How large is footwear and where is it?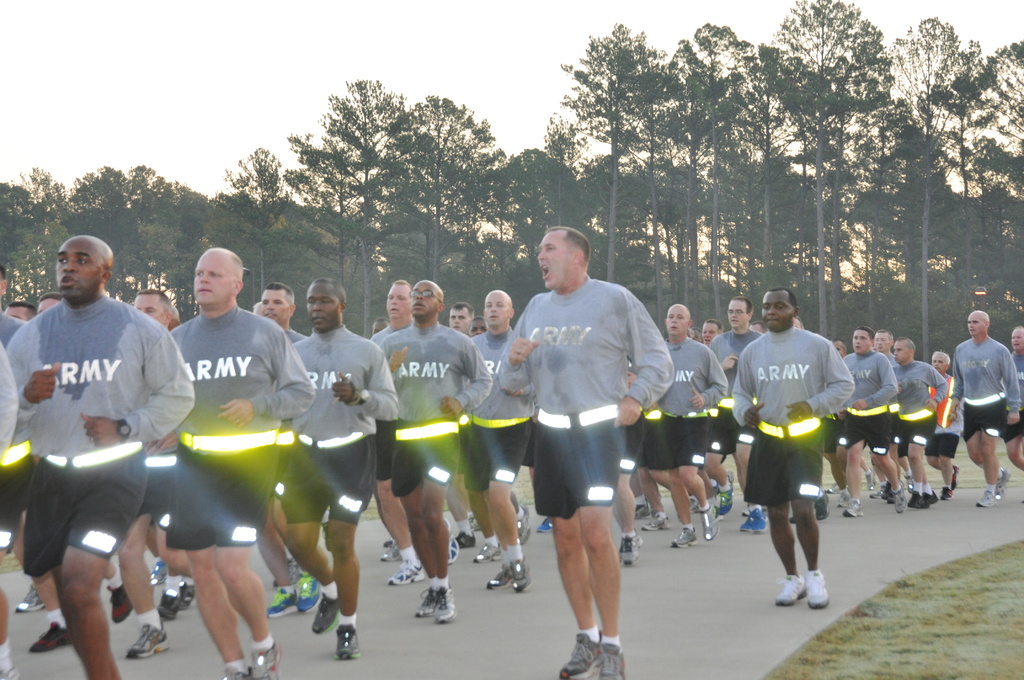
Bounding box: BBox(865, 468, 878, 488).
